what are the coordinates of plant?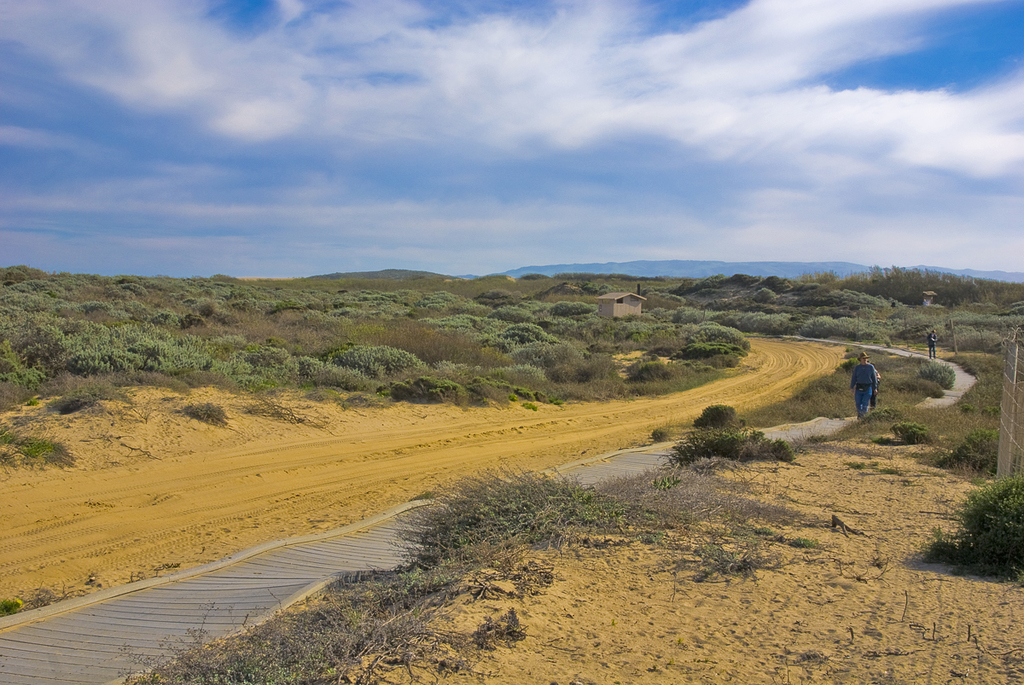
(x1=951, y1=416, x2=1009, y2=466).
